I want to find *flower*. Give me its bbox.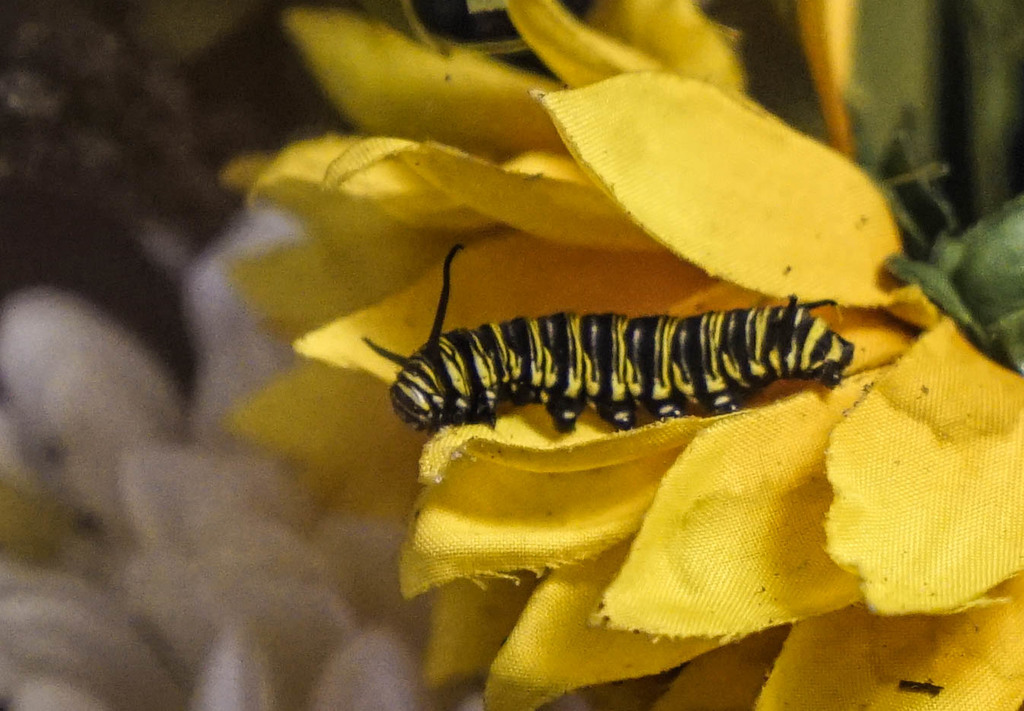
rect(241, 0, 1023, 710).
